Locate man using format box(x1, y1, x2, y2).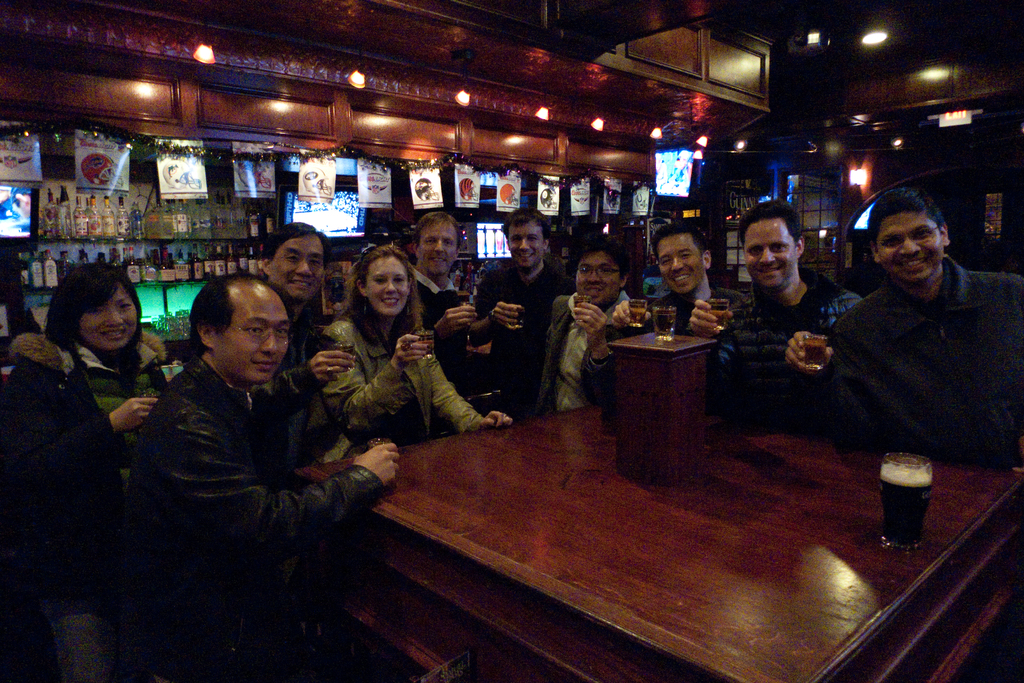
box(412, 211, 472, 334).
